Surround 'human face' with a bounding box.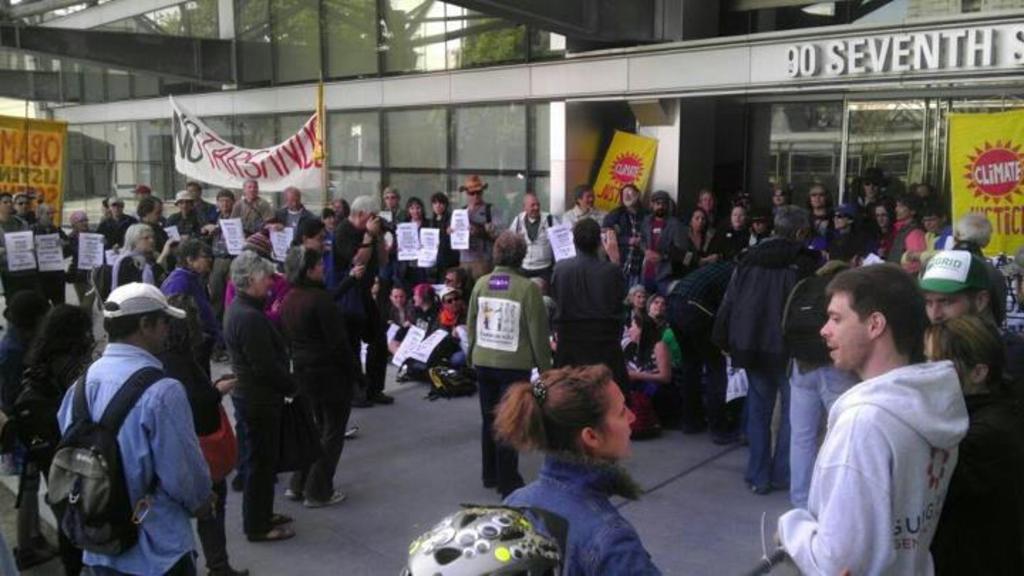
locate(811, 186, 831, 212).
